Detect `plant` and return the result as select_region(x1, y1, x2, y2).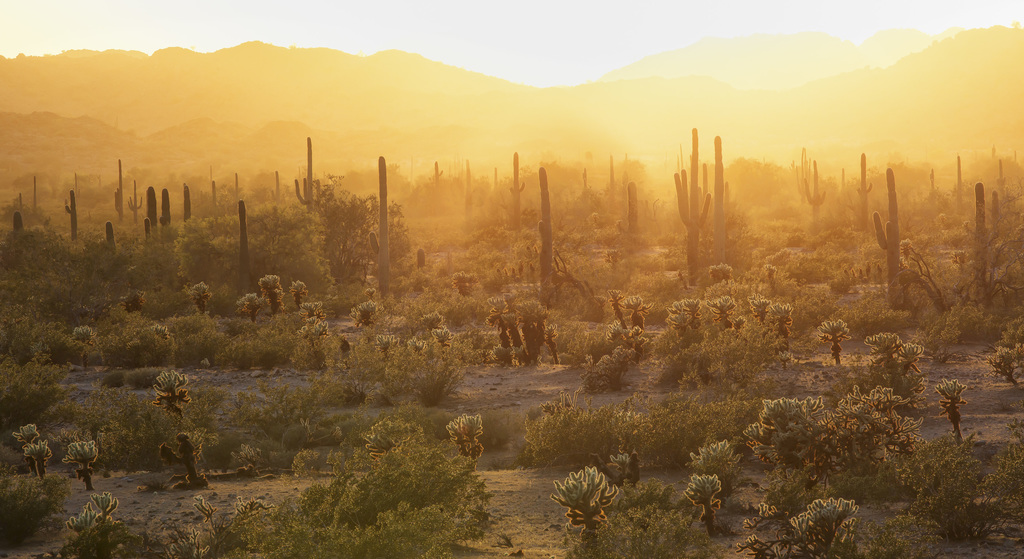
select_region(997, 158, 1005, 188).
